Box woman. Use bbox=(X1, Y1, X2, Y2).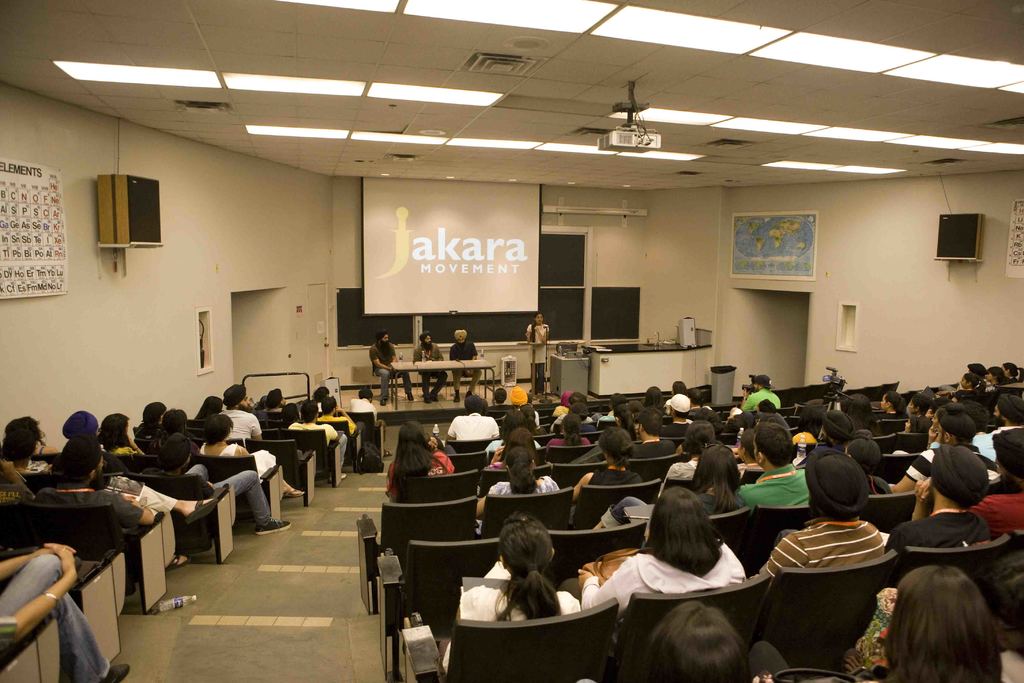
bbox=(570, 424, 649, 503).
